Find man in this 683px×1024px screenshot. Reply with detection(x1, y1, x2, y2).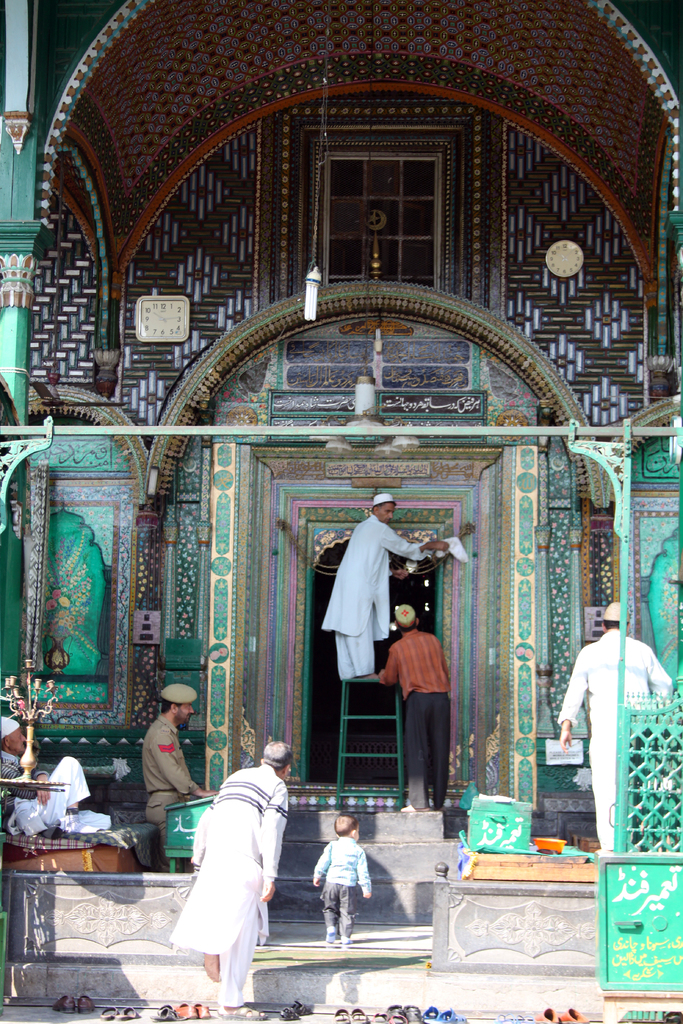
detection(172, 737, 292, 1009).
